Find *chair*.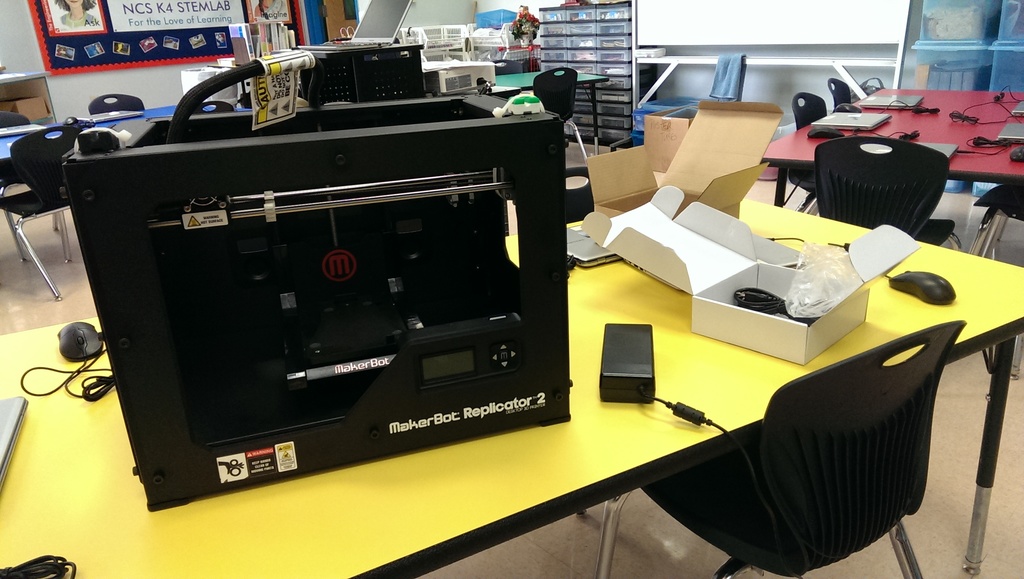
<box>578,294,952,566</box>.
